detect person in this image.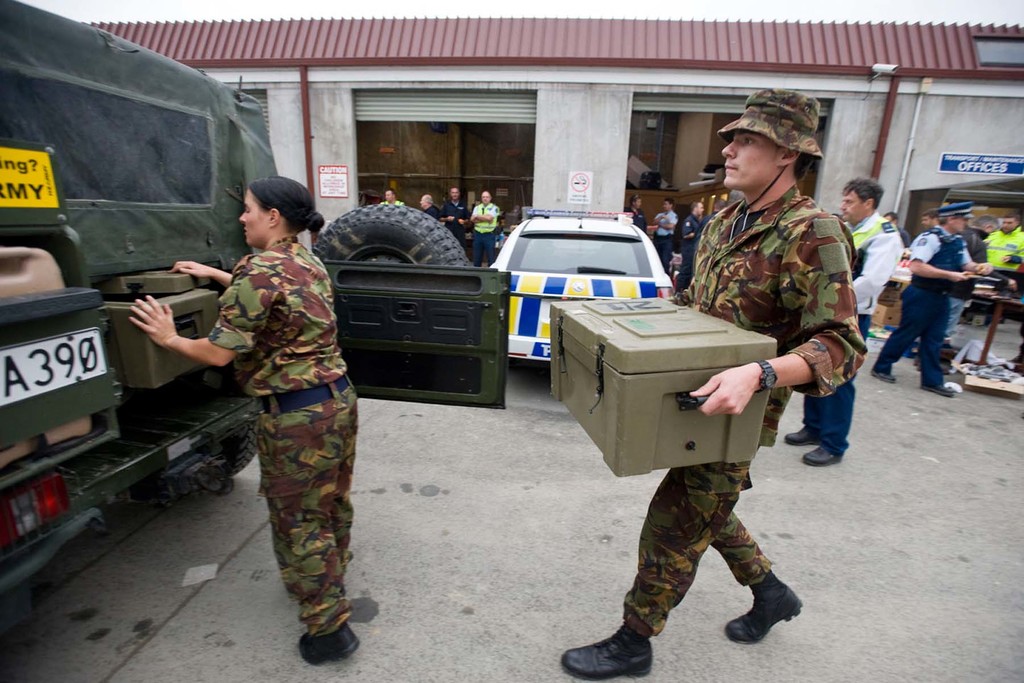
Detection: box(376, 189, 407, 206).
